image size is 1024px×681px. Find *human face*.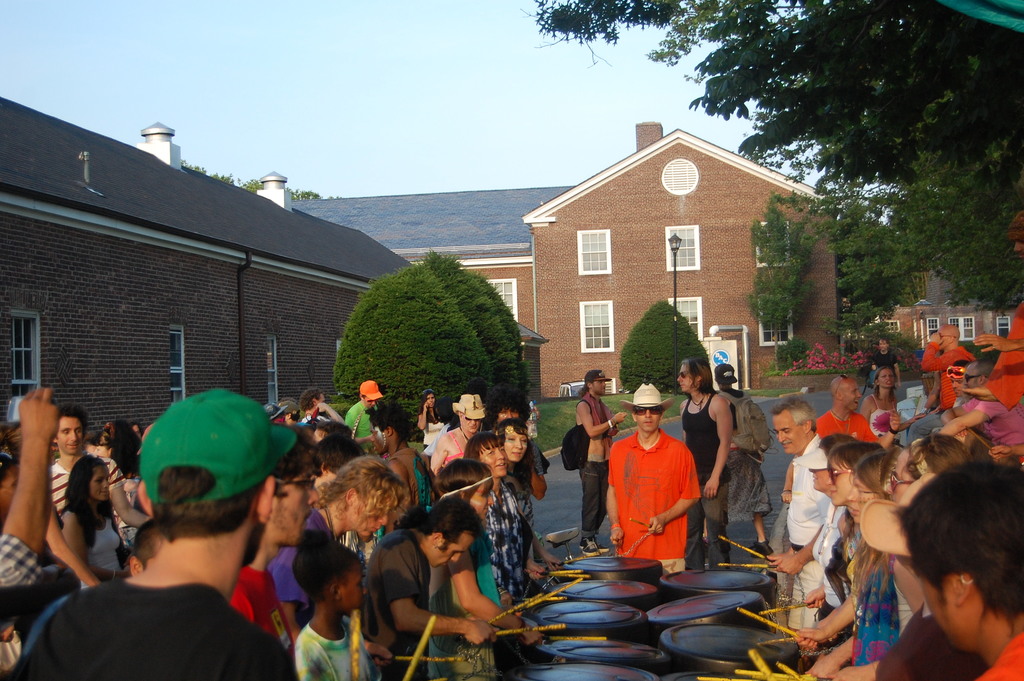
(left=435, top=529, right=477, bottom=568).
